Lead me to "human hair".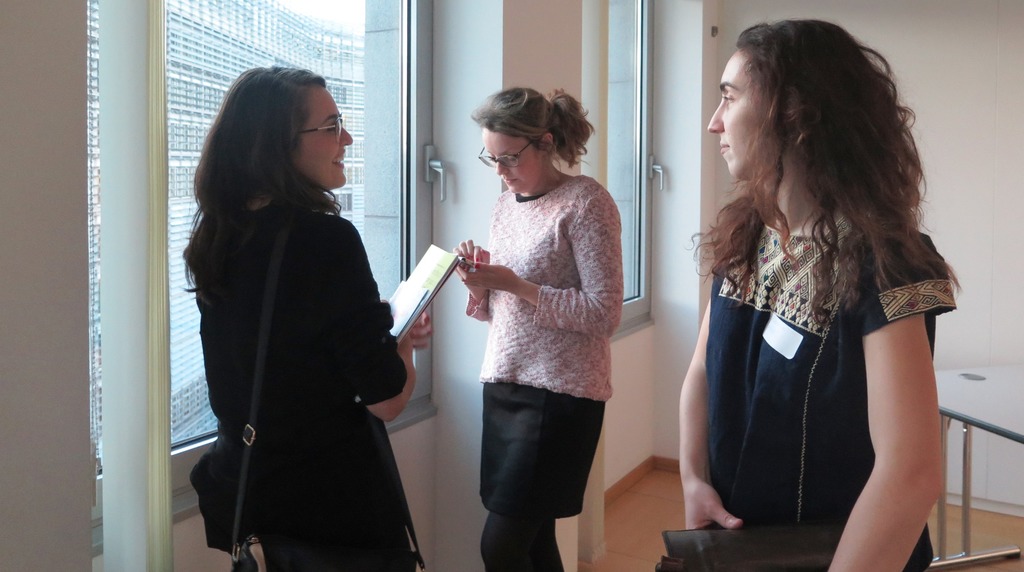
Lead to 682 16 960 327.
